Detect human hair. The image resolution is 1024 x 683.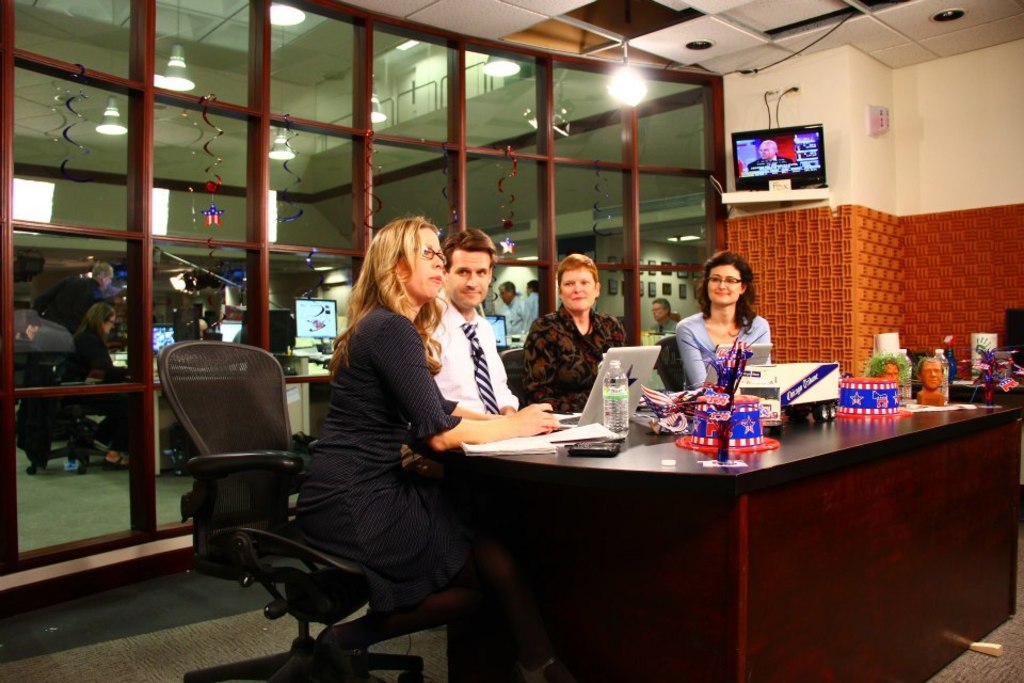
crop(549, 259, 602, 286).
